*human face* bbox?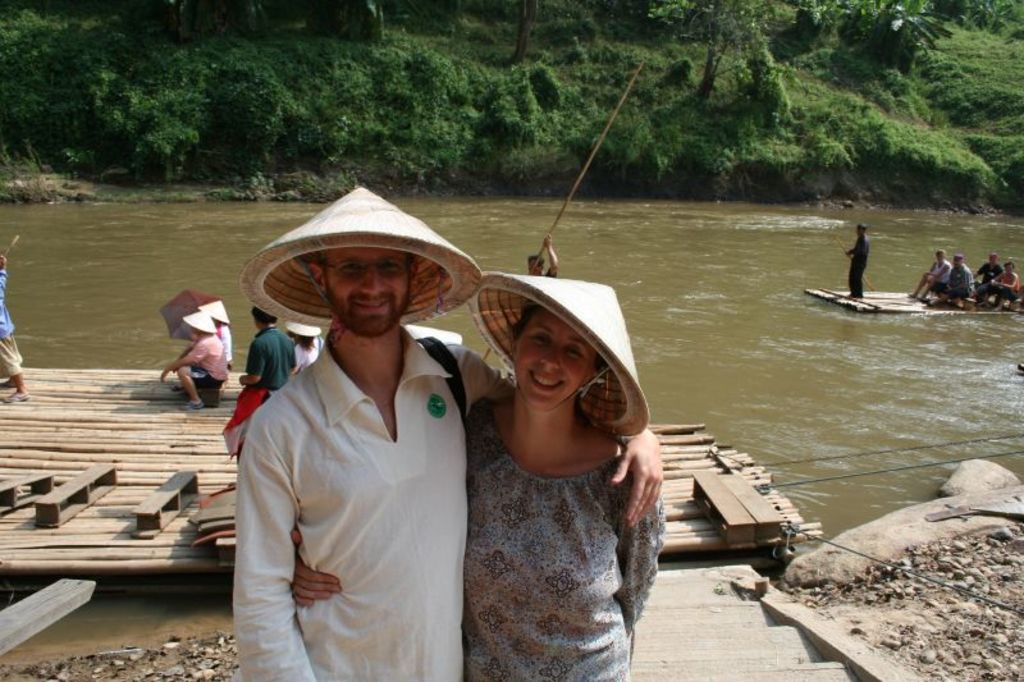
Rect(328, 243, 408, 343)
